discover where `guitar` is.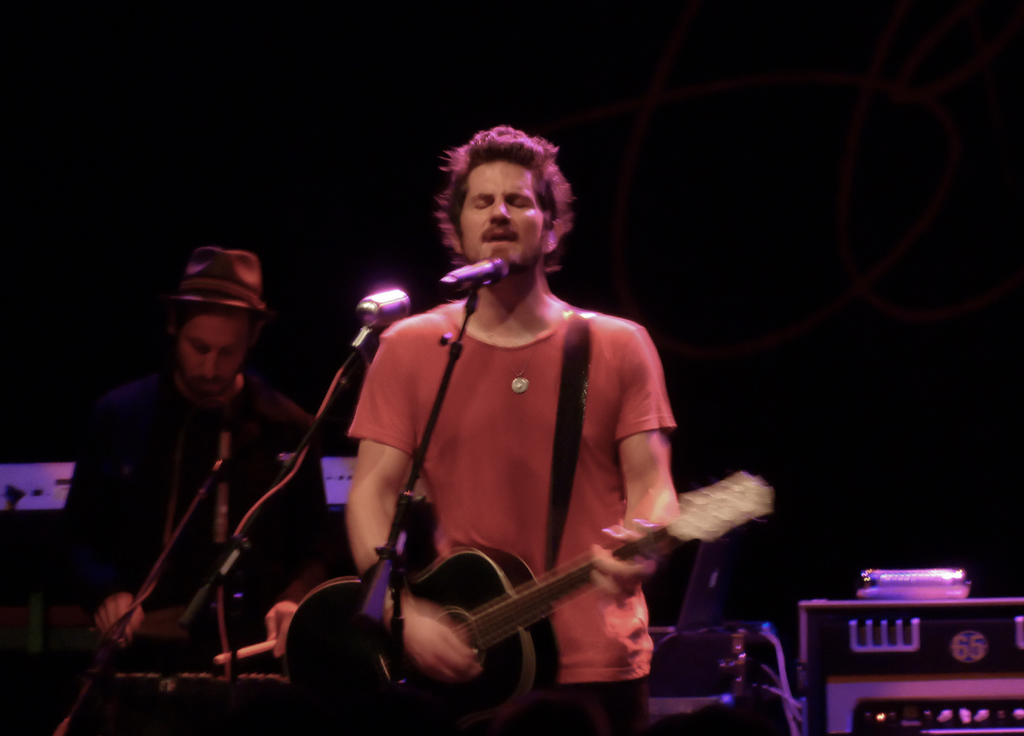
Discovered at Rect(276, 469, 775, 733).
